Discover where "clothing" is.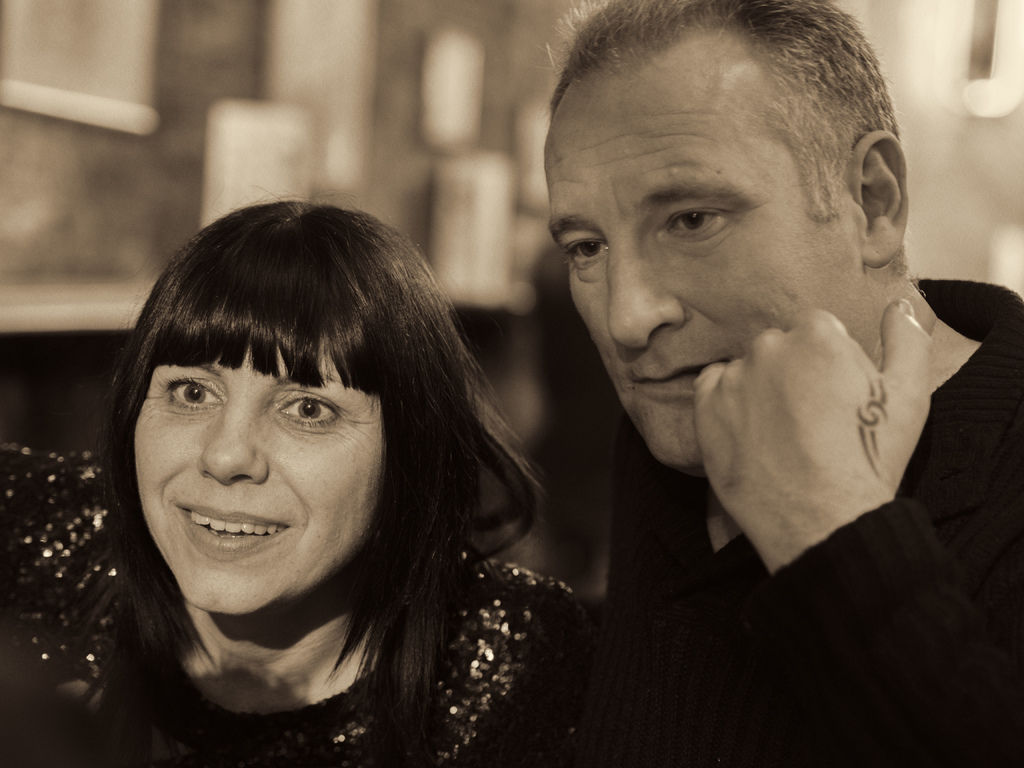
Discovered at (left=1, top=439, right=573, bottom=767).
